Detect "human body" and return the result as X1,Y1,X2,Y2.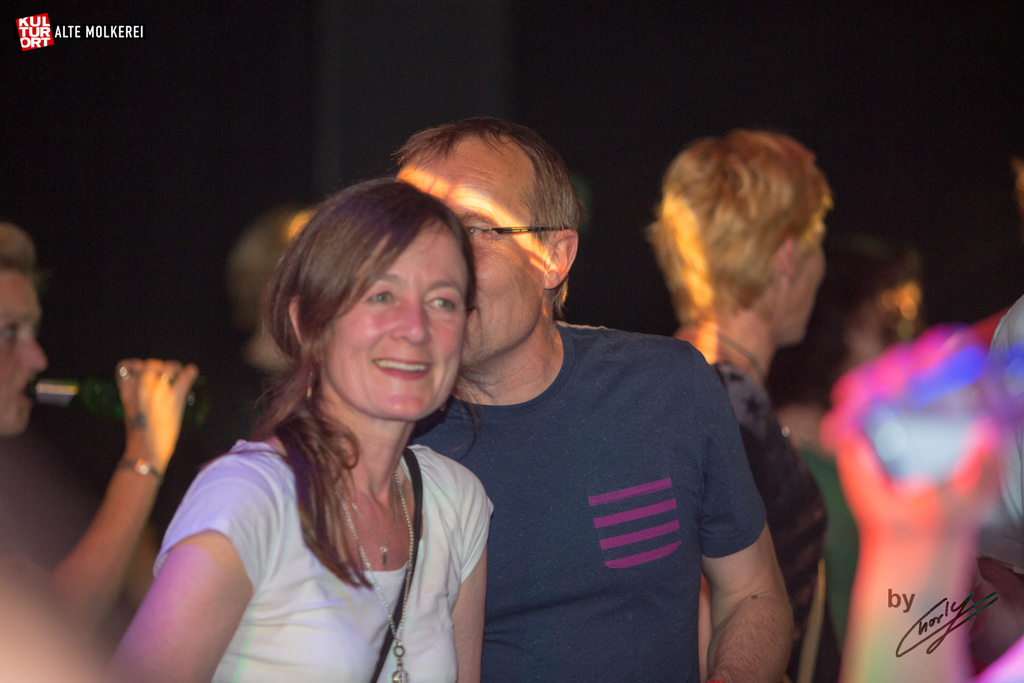
142,191,525,682.
